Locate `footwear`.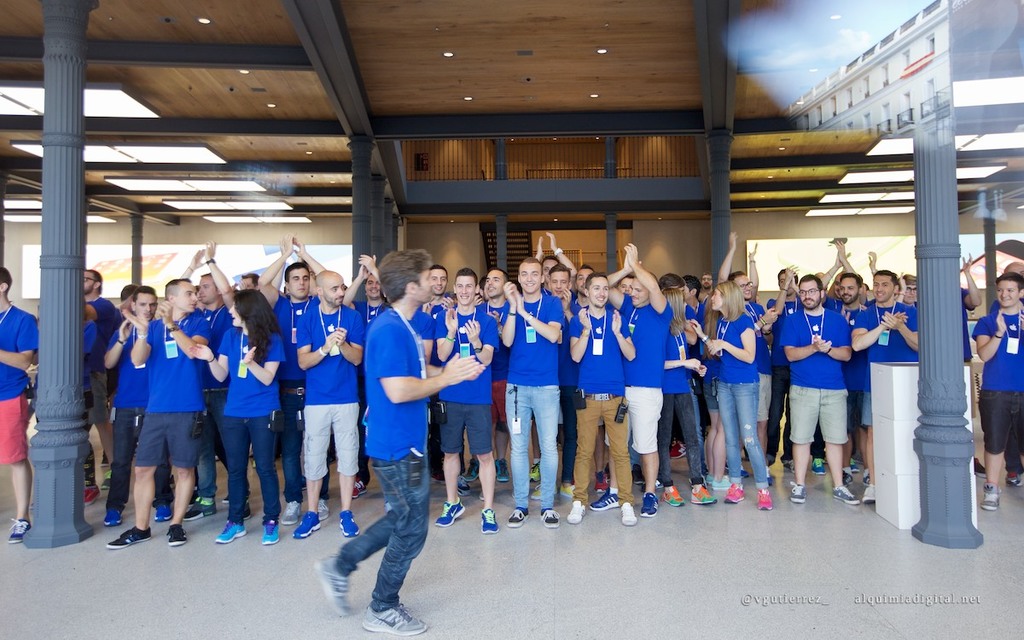
Bounding box: BBox(166, 523, 186, 545).
